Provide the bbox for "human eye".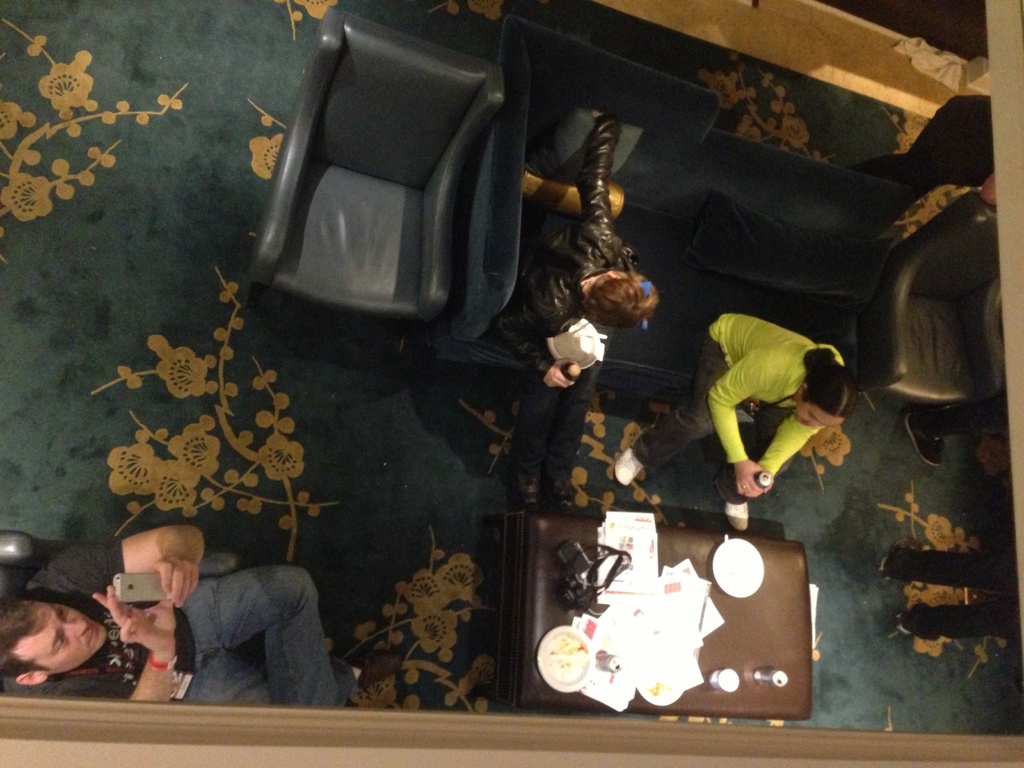
(59, 602, 65, 624).
